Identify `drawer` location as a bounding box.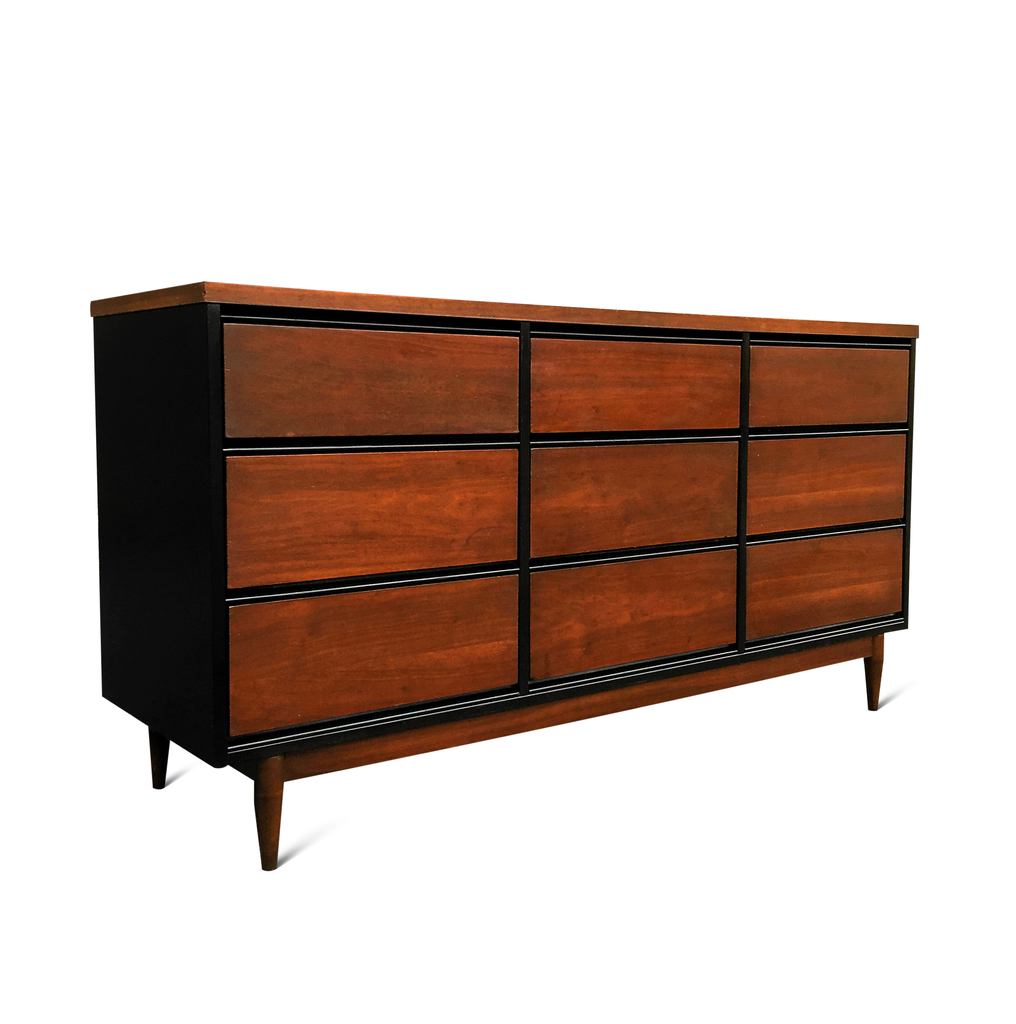
[left=743, top=524, right=910, bottom=650].
